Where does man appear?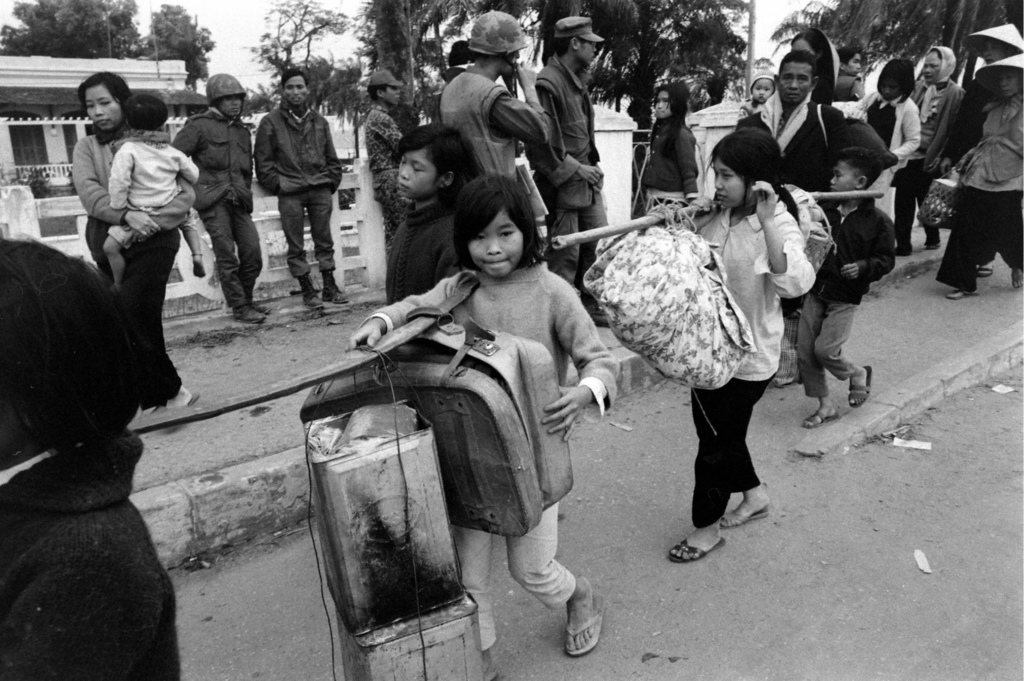
Appears at 362, 72, 412, 258.
